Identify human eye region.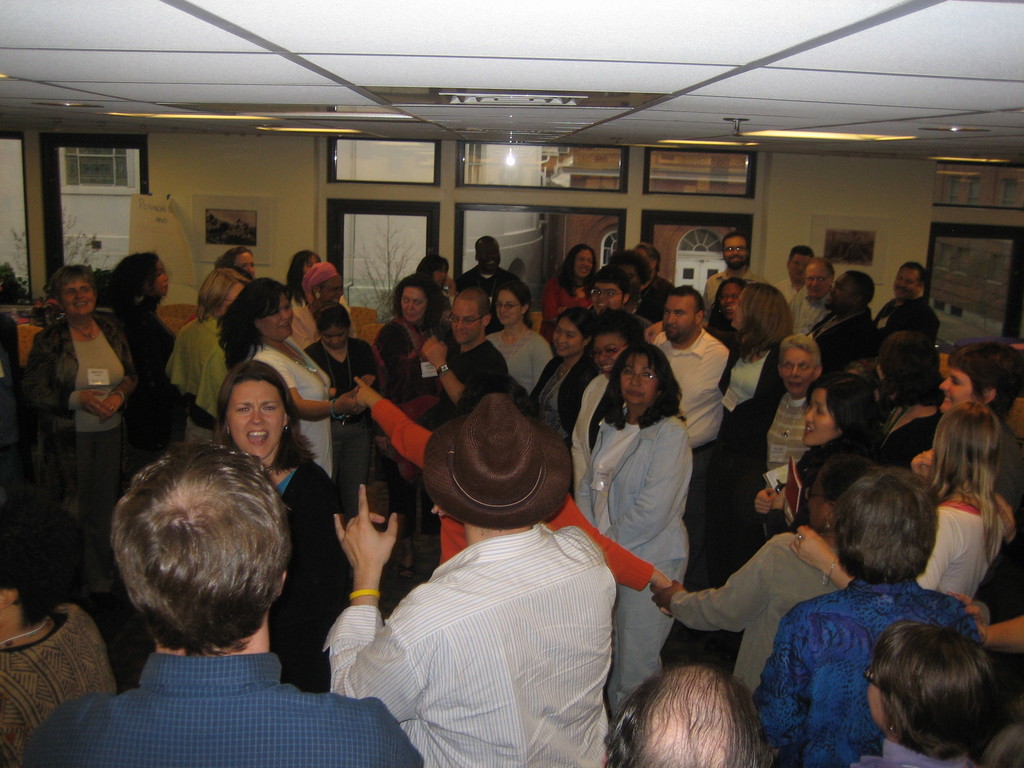
Region: select_region(324, 335, 329, 339).
